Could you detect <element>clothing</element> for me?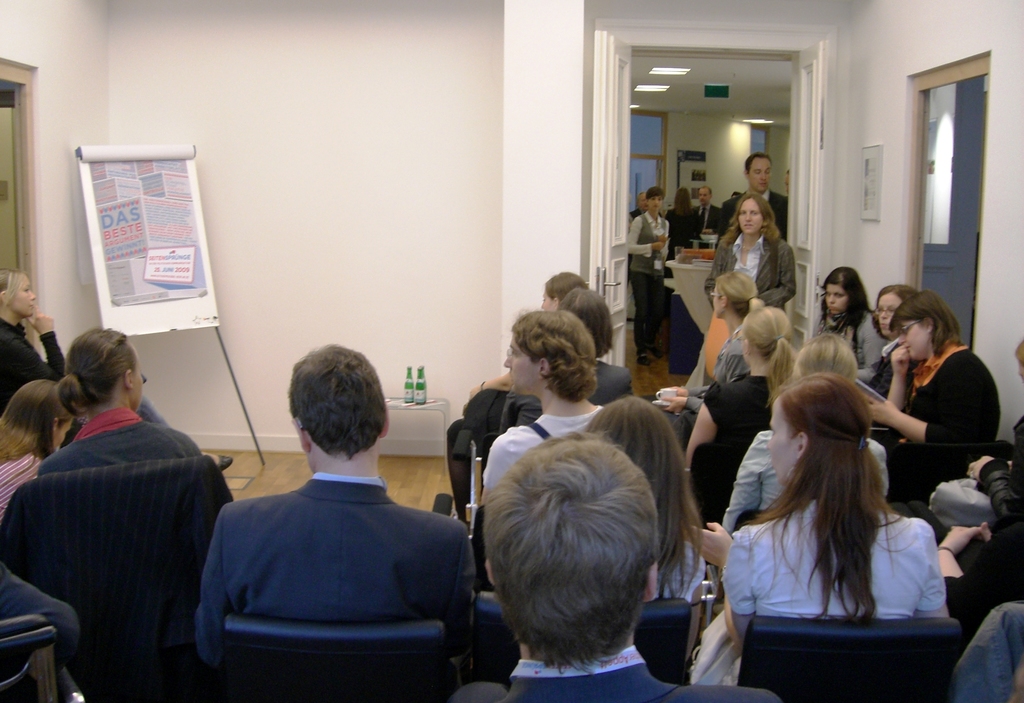
Detection result: 449:657:779:702.
